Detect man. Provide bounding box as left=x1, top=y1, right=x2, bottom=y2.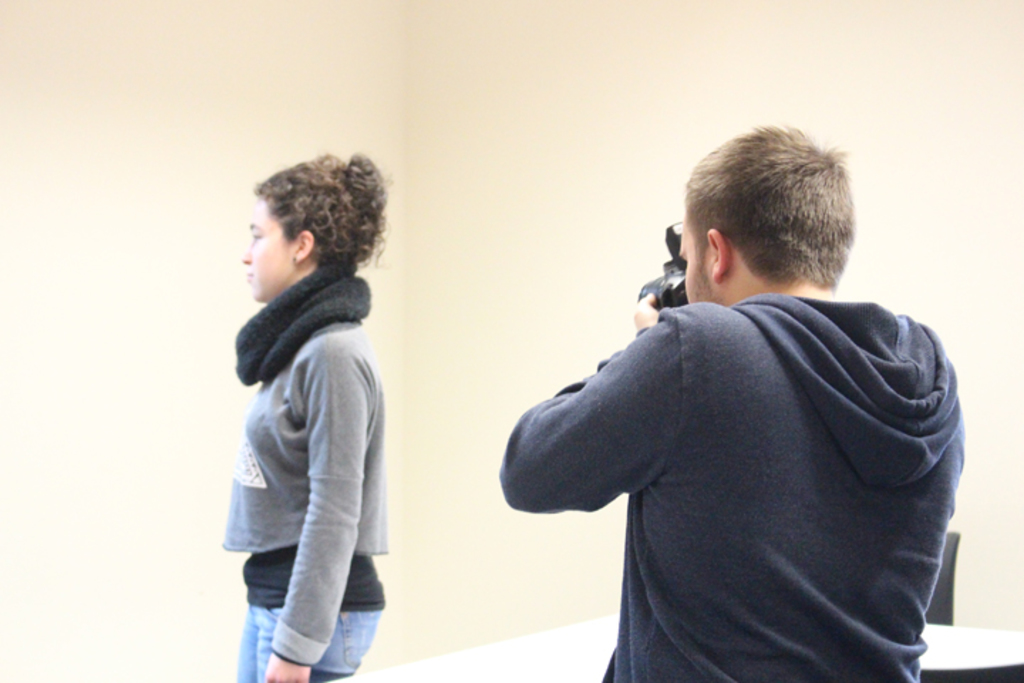
left=494, top=117, right=957, bottom=673.
